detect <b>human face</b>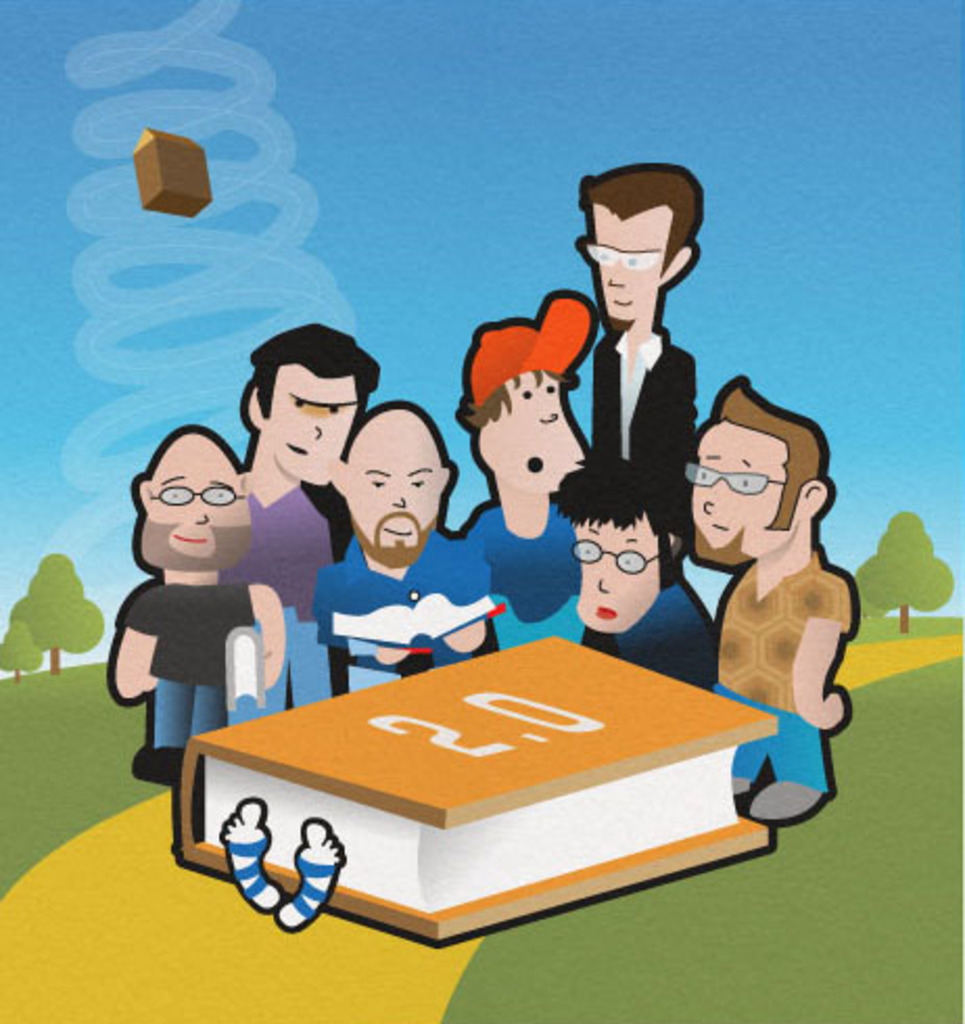
[597,213,664,311]
